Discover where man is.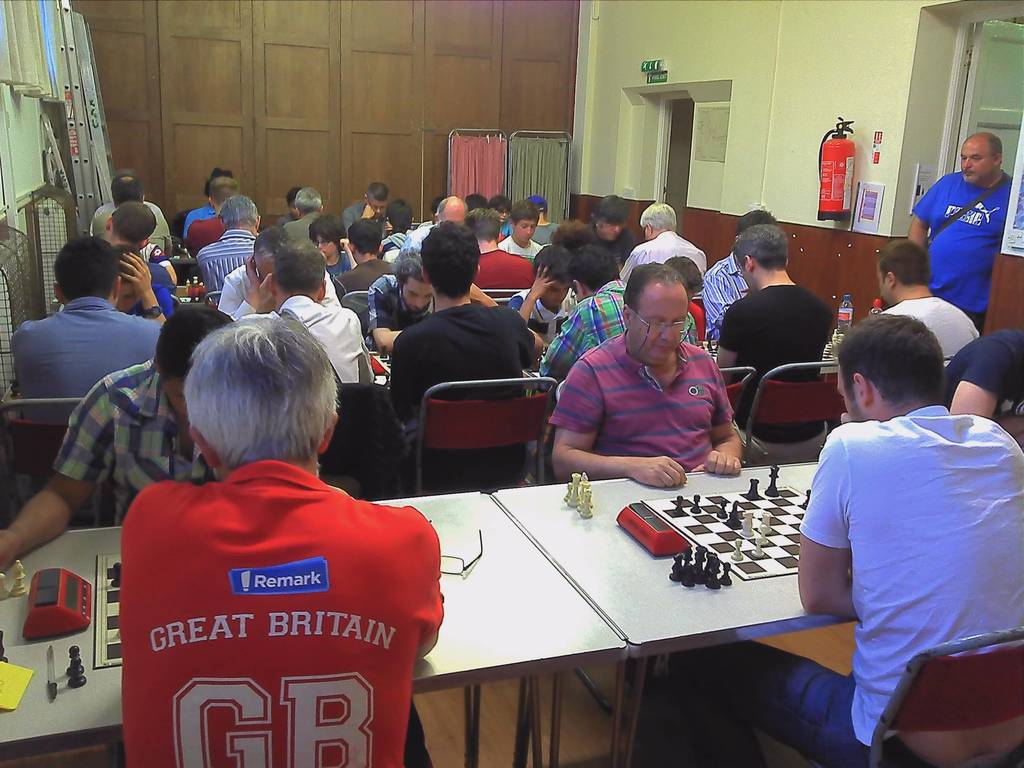
Discovered at 945:329:1023:418.
